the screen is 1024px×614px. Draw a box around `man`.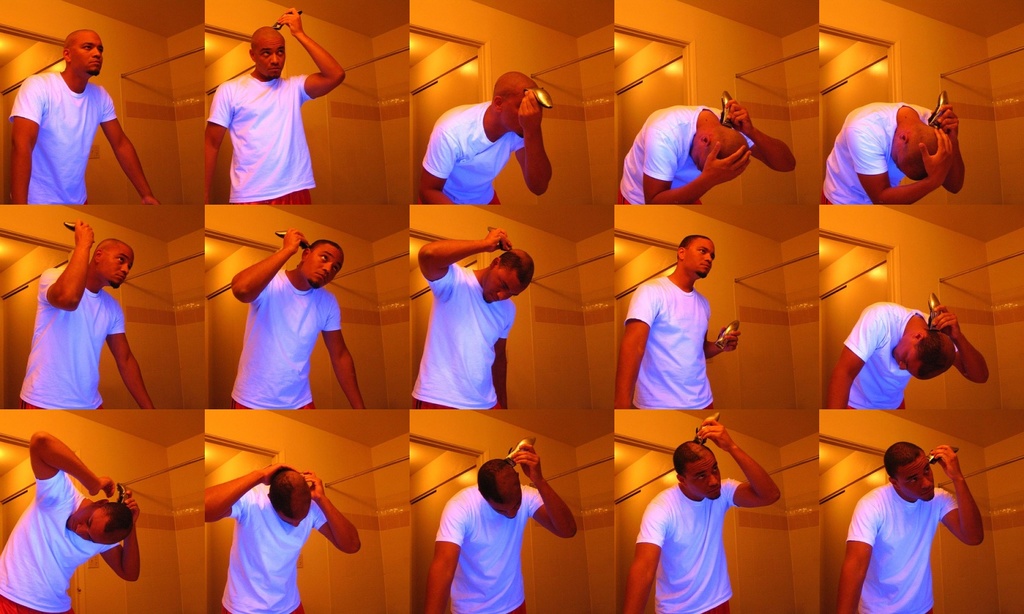
[205, 8, 346, 207].
